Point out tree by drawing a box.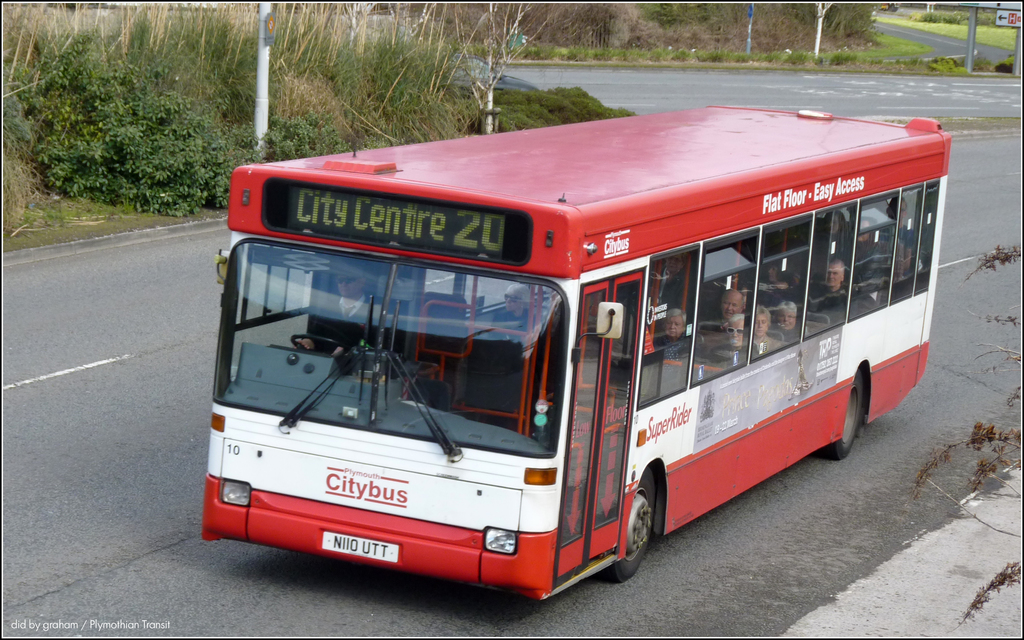
<bbox>28, 28, 237, 215</bbox>.
